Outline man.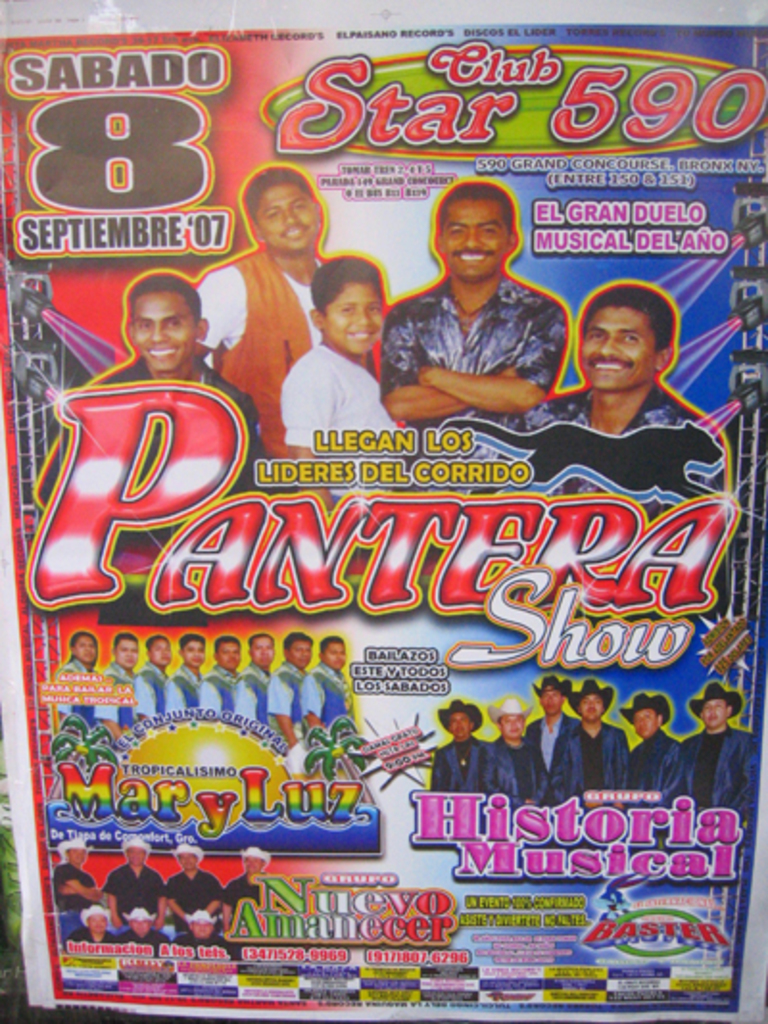
Outline: [54,836,106,914].
